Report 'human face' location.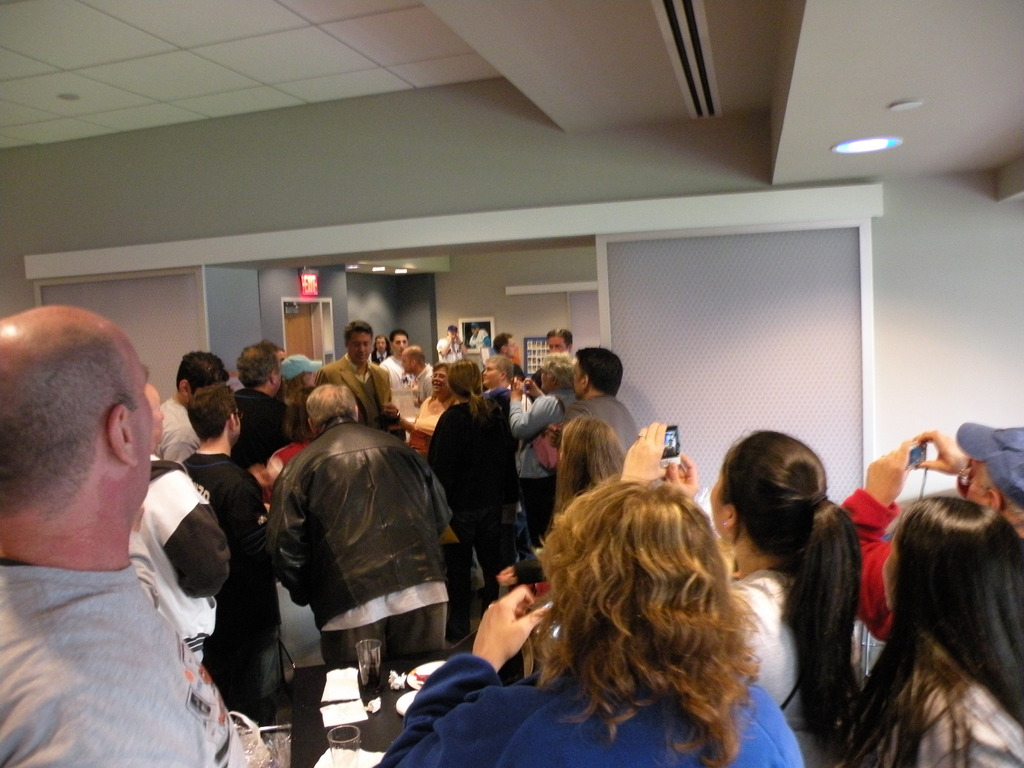
Report: [401, 349, 412, 374].
